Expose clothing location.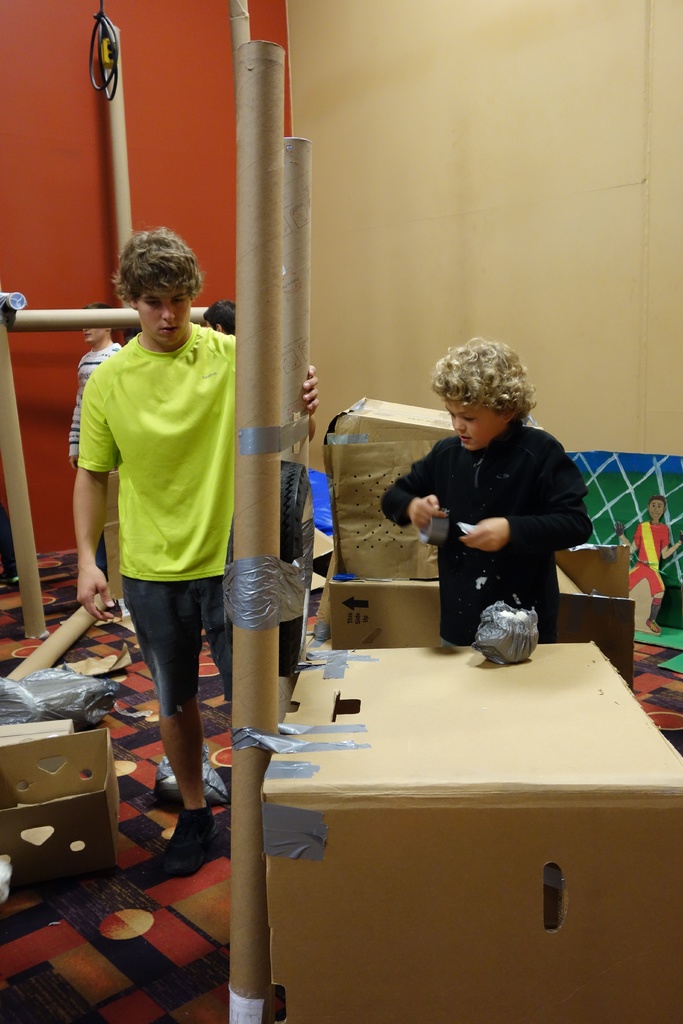
Exposed at left=86, top=309, right=277, bottom=717.
